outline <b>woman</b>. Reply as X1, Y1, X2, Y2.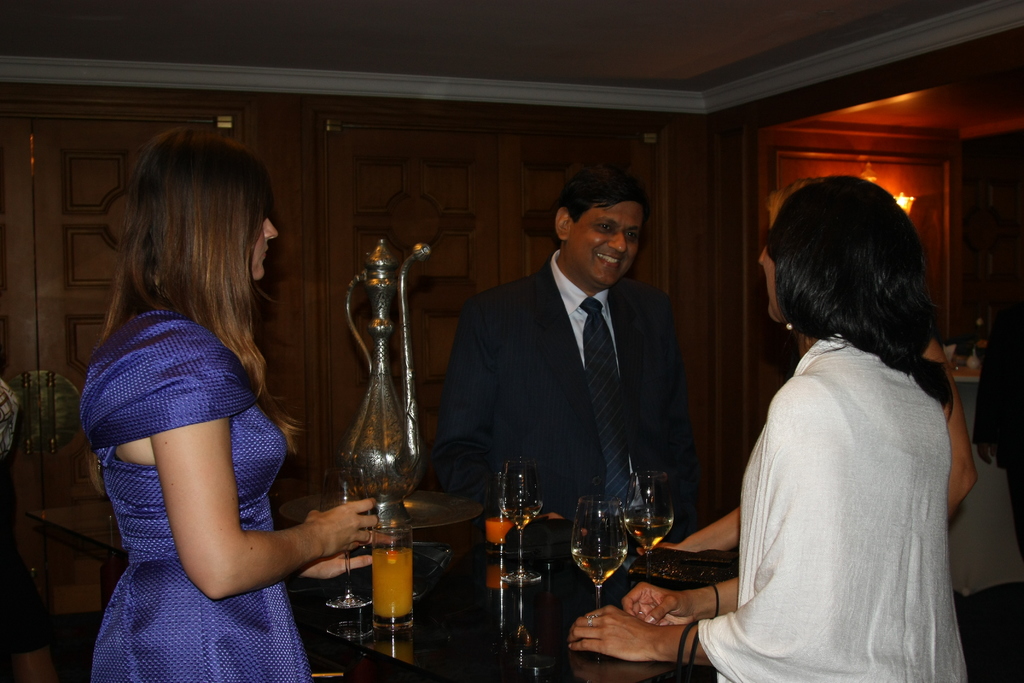
70, 129, 339, 680.
